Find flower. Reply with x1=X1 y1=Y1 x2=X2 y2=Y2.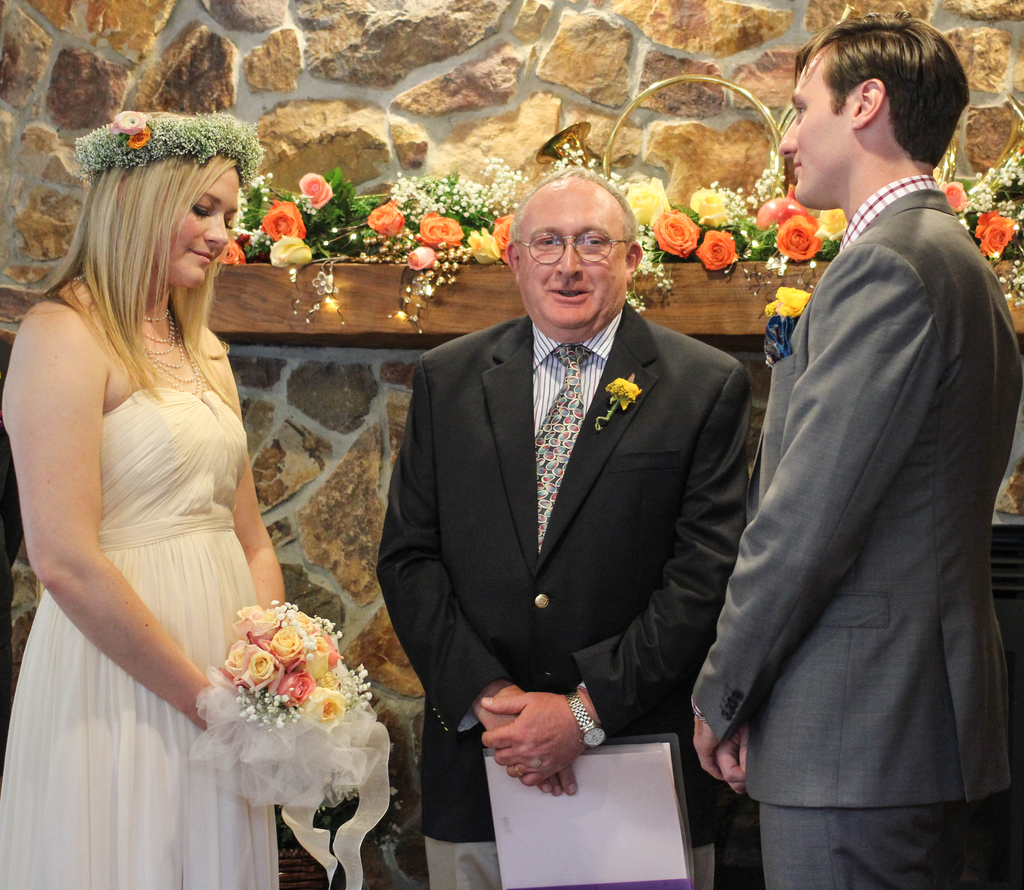
x1=813 y1=208 x2=845 y2=244.
